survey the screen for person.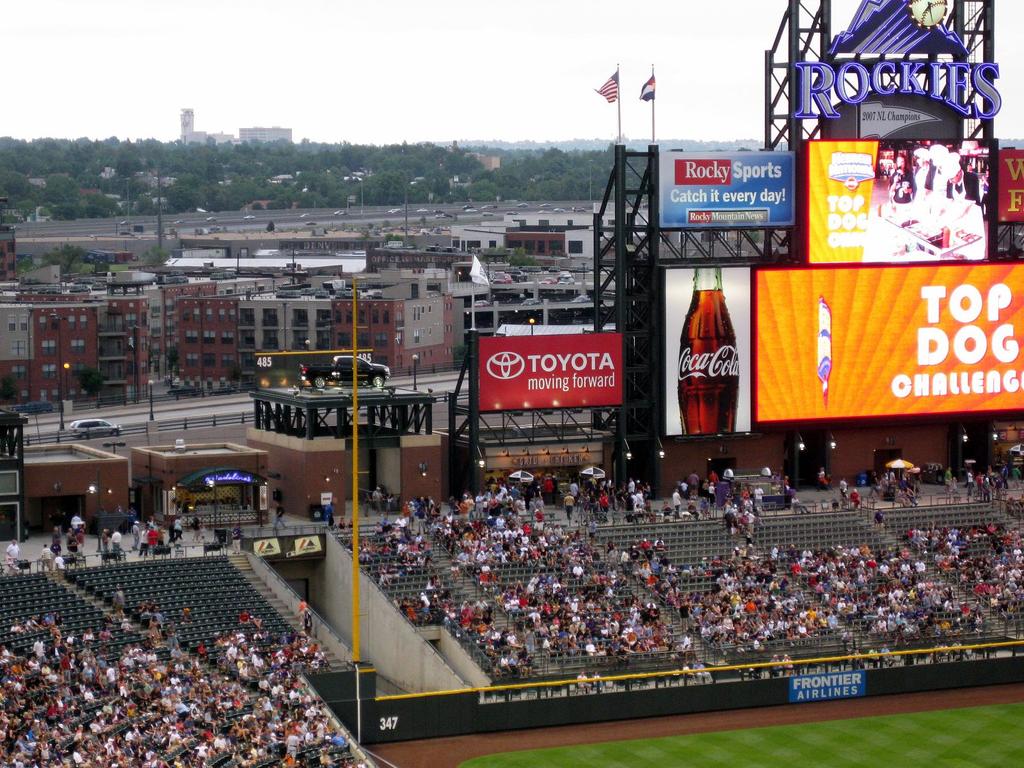
Survey found: (40,540,58,569).
